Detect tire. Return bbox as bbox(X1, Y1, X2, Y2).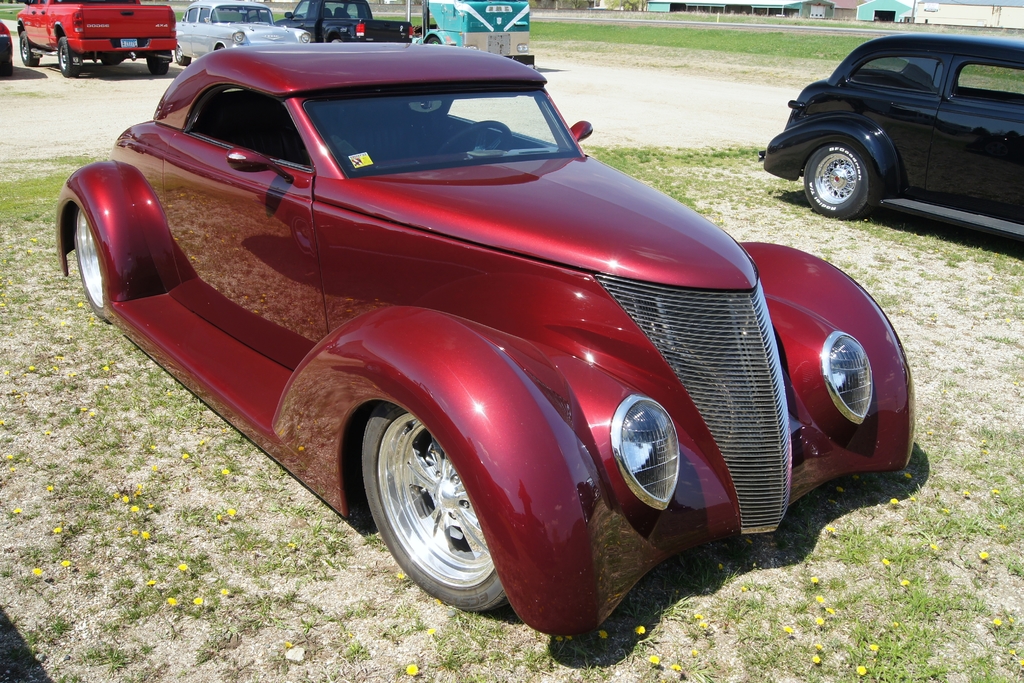
bbox(72, 208, 106, 320).
